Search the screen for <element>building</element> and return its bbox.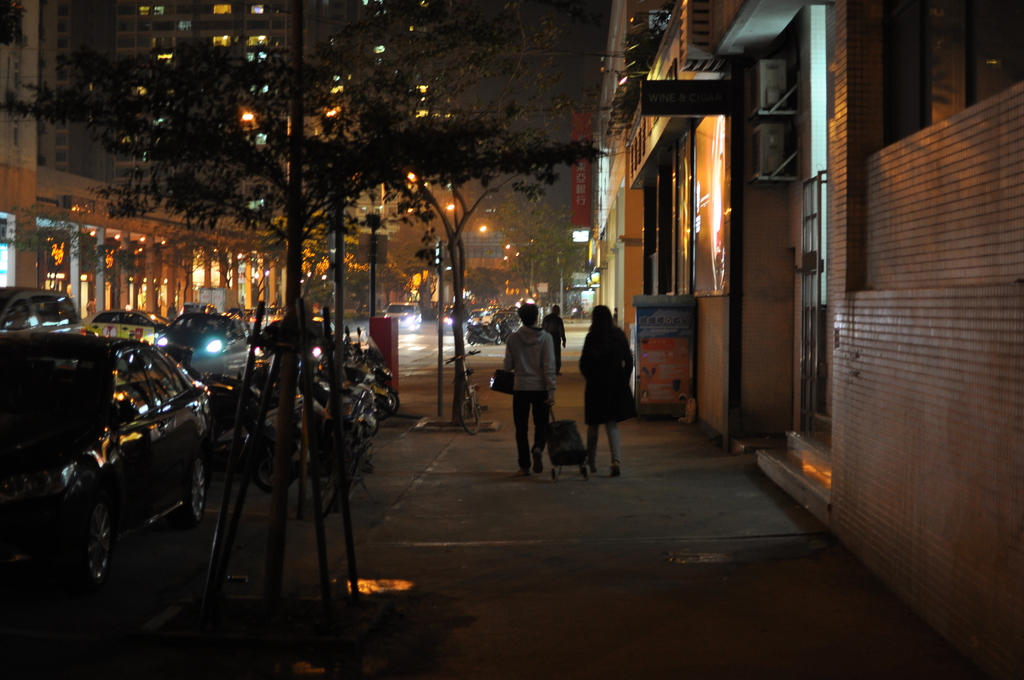
Found: 591:0:1023:679.
